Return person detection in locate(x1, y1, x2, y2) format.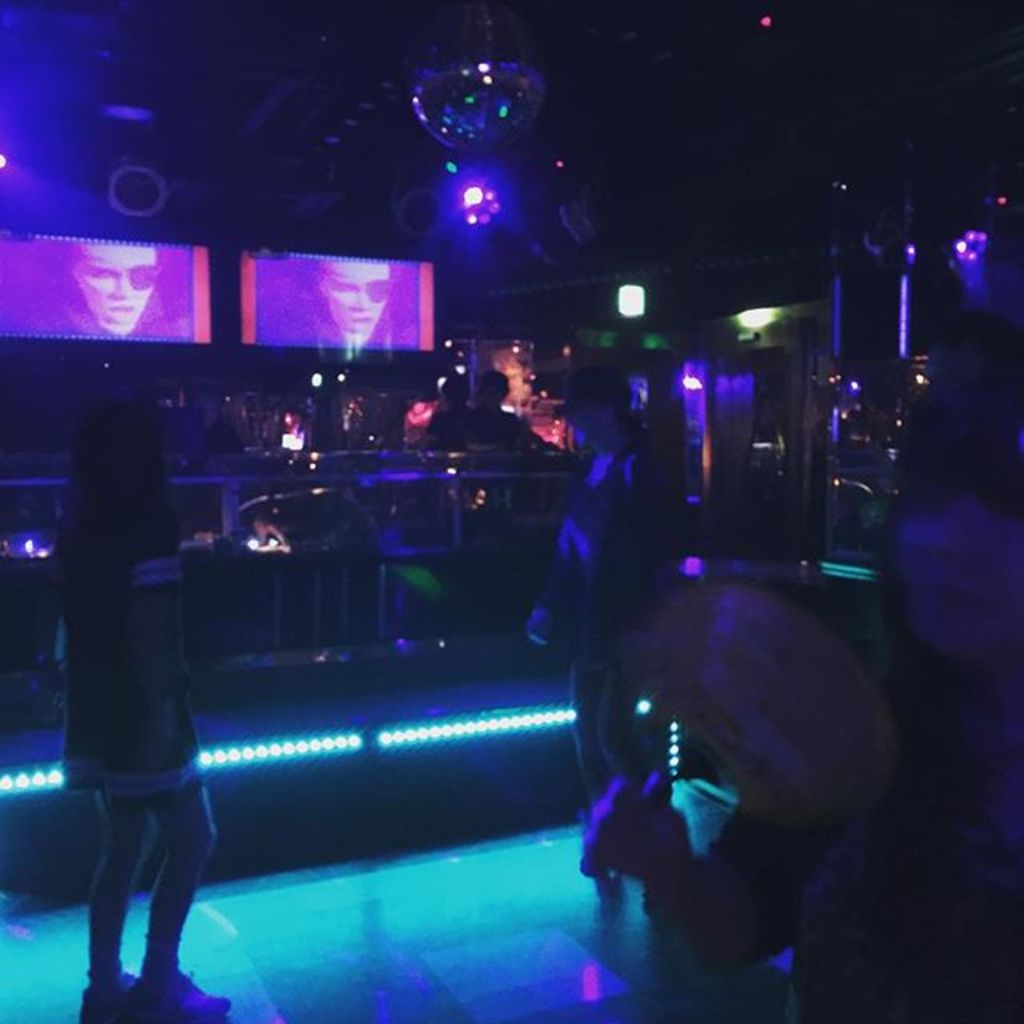
locate(34, 306, 251, 1023).
